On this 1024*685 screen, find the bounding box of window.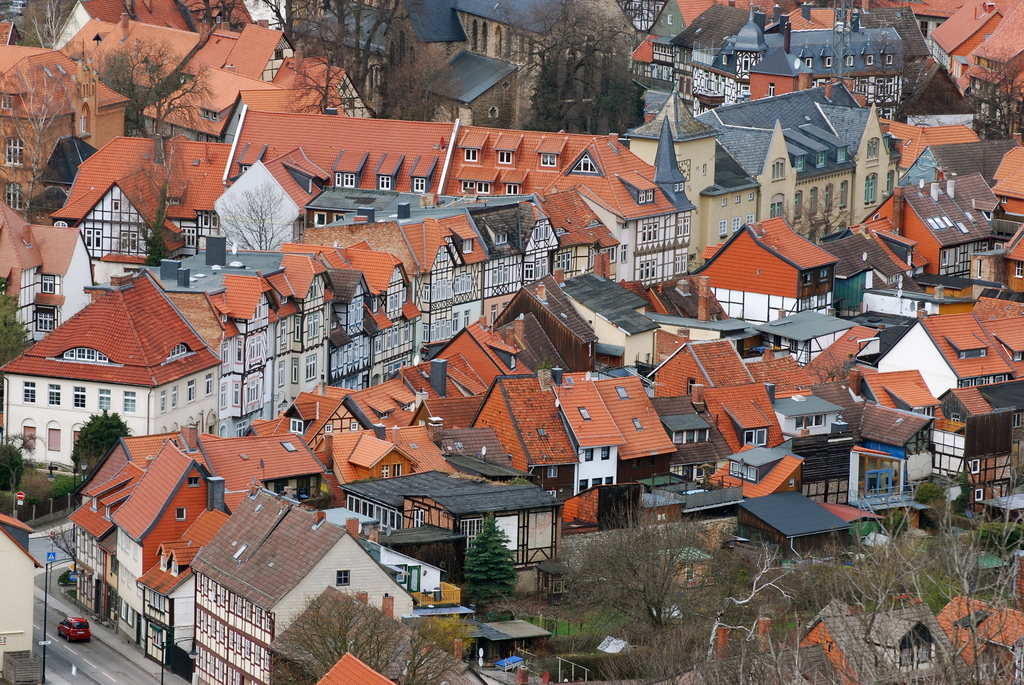
Bounding box: (556,253,572,272).
